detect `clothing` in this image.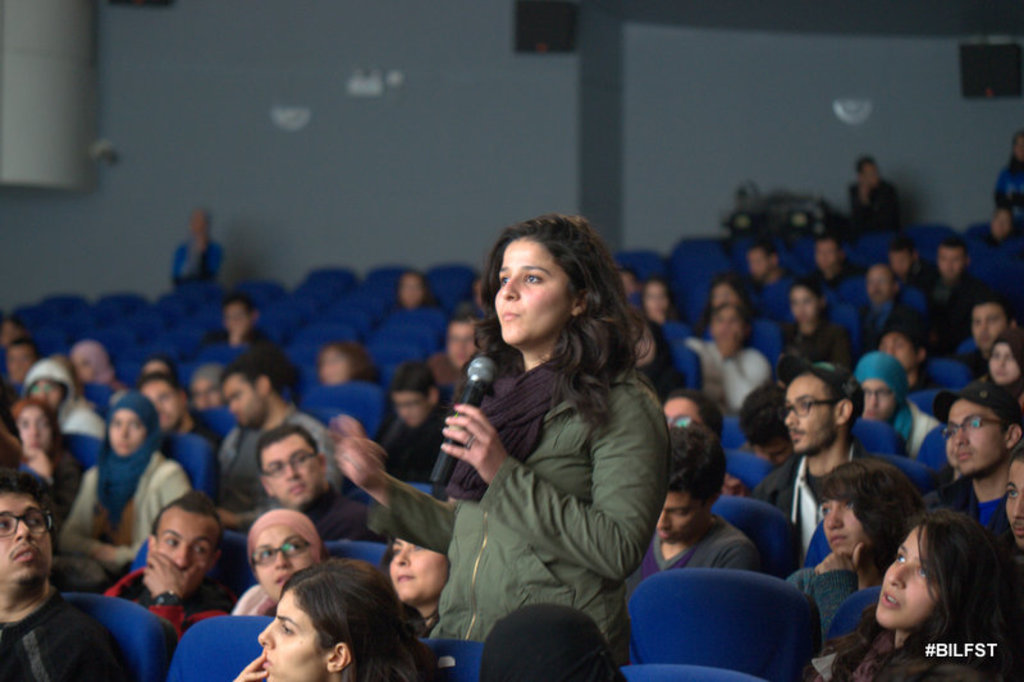
Detection: bbox=[0, 582, 147, 681].
